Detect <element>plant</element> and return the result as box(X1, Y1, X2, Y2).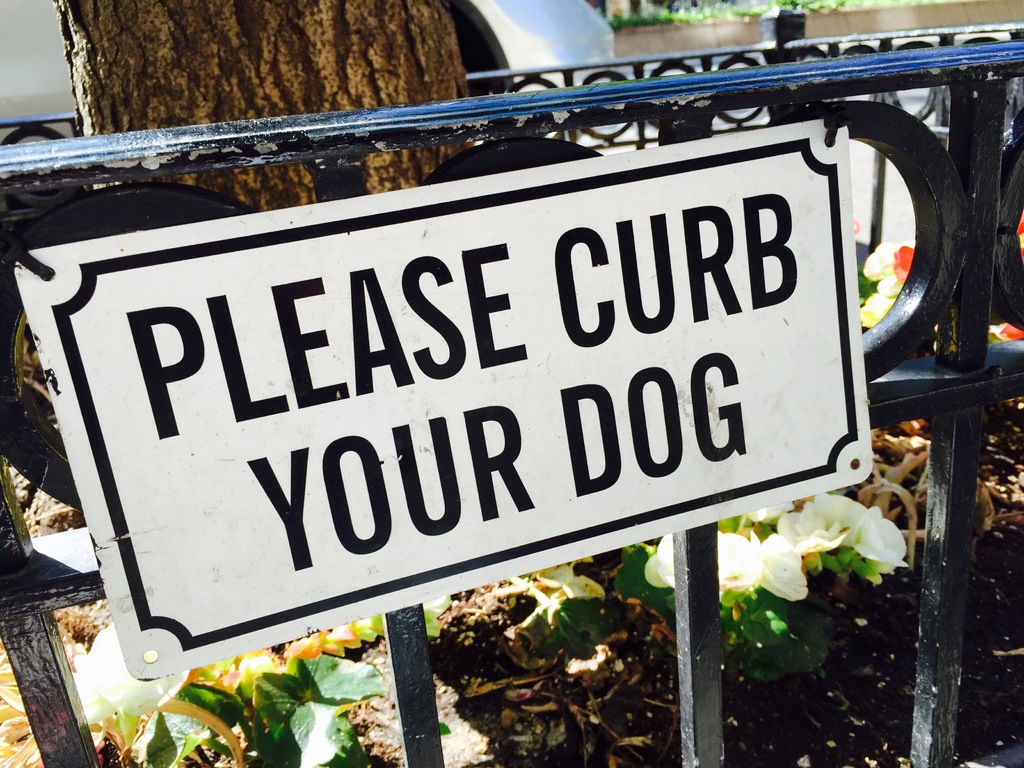
box(612, 491, 908, 683).
